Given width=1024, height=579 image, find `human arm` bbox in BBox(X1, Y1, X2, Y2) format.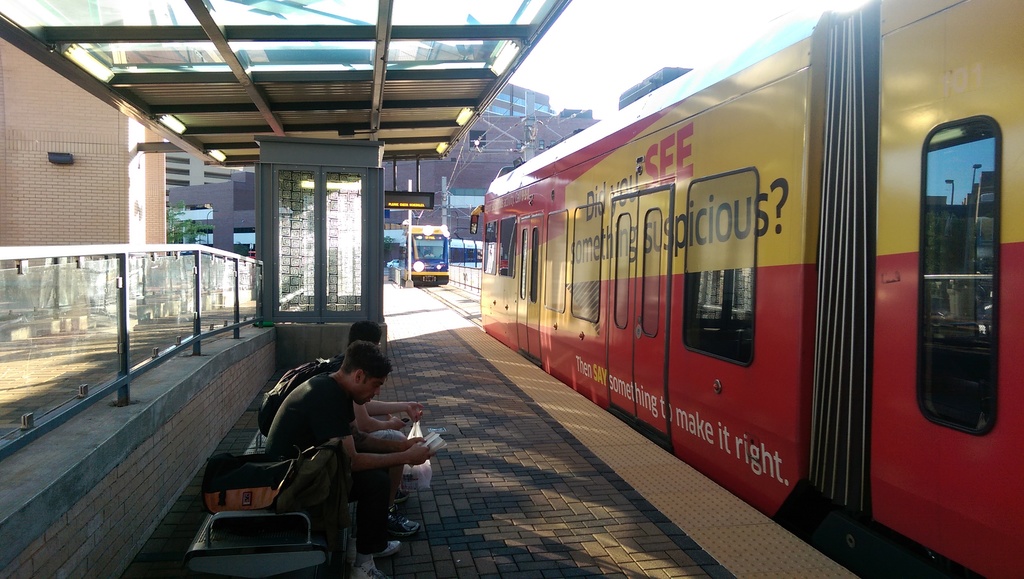
BBox(352, 442, 429, 471).
